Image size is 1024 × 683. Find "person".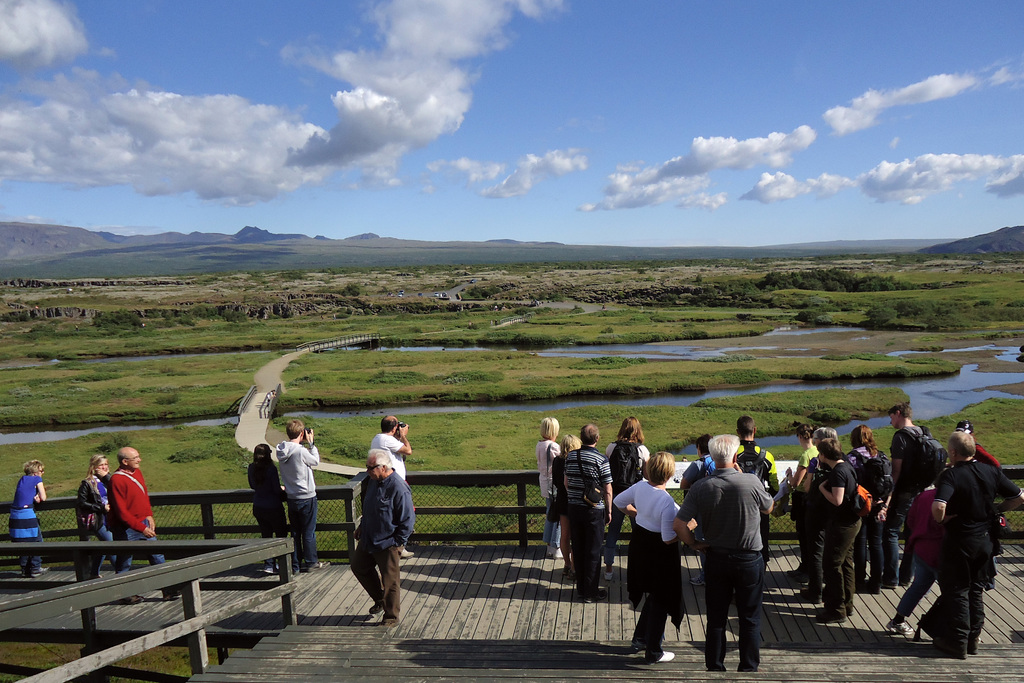
Rect(890, 402, 949, 580).
